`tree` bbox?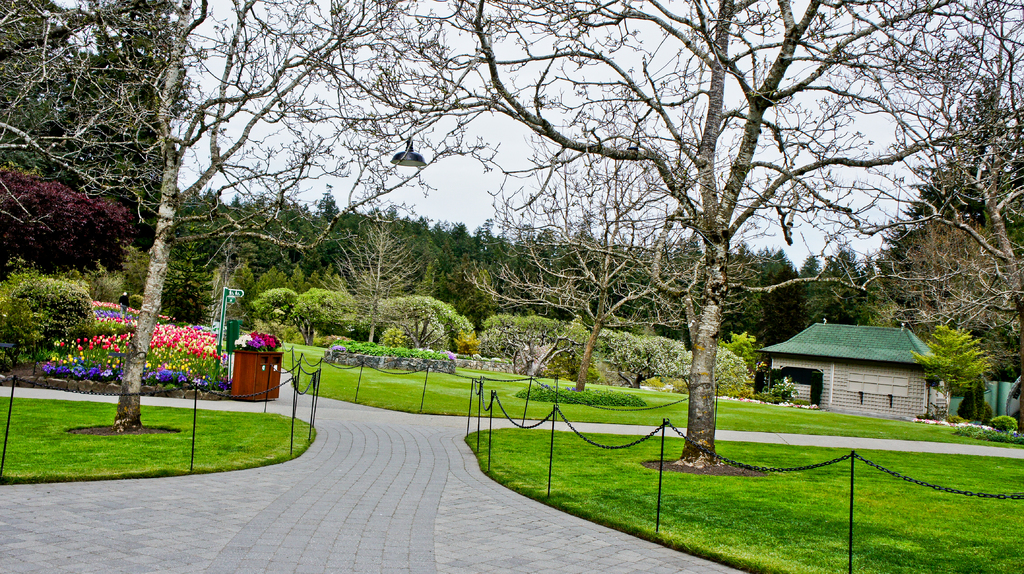
bbox=[797, 255, 875, 331]
